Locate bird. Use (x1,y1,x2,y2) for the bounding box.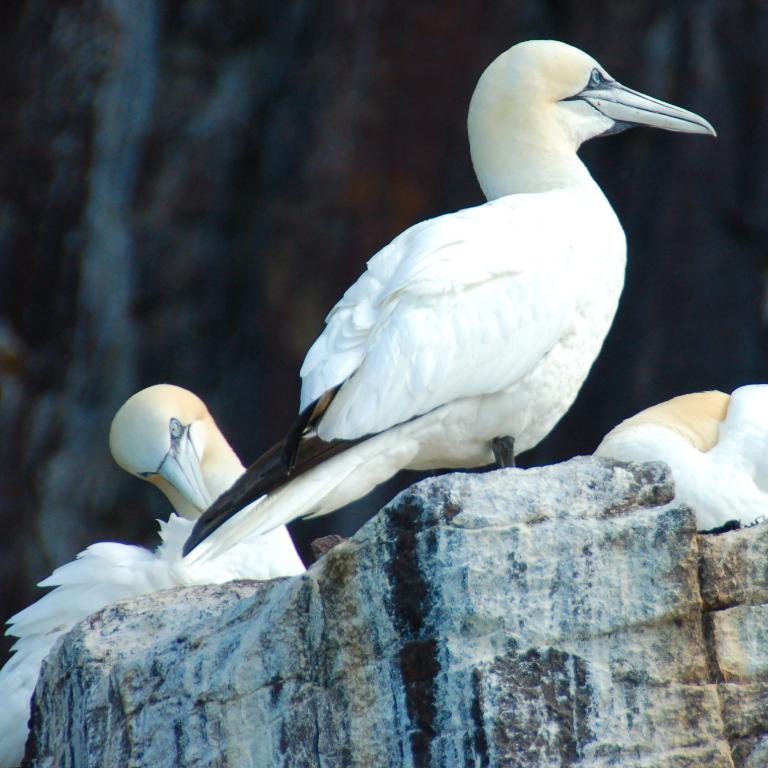
(241,35,683,521).
